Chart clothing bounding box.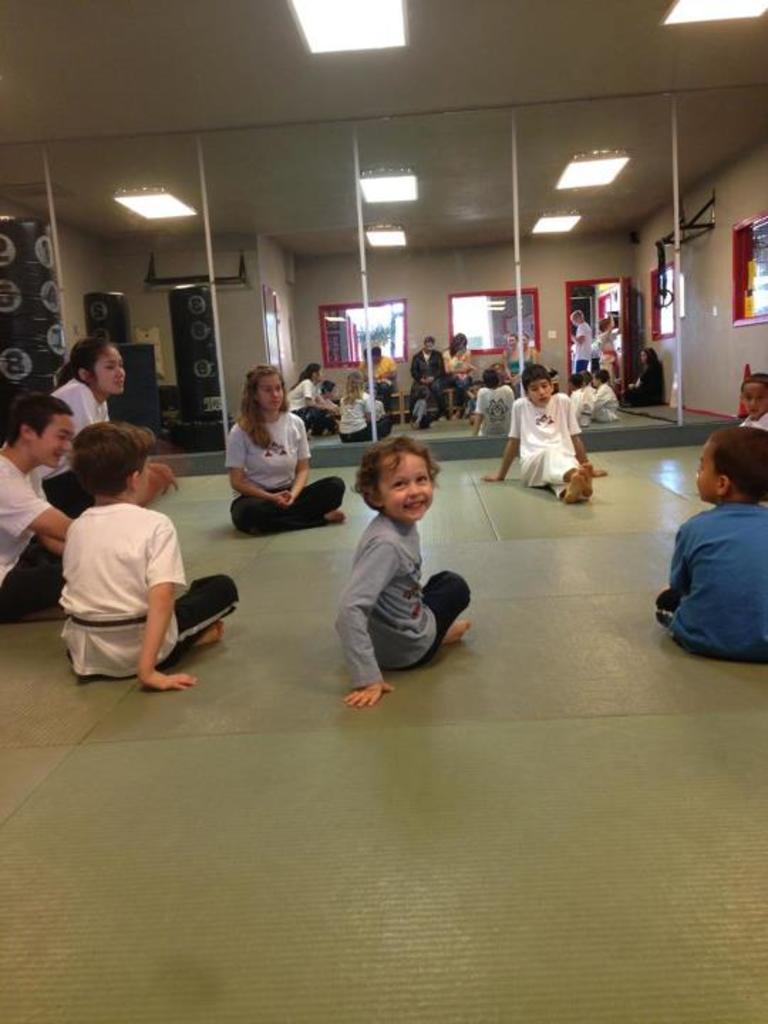
Charted: bbox=(741, 405, 767, 458).
